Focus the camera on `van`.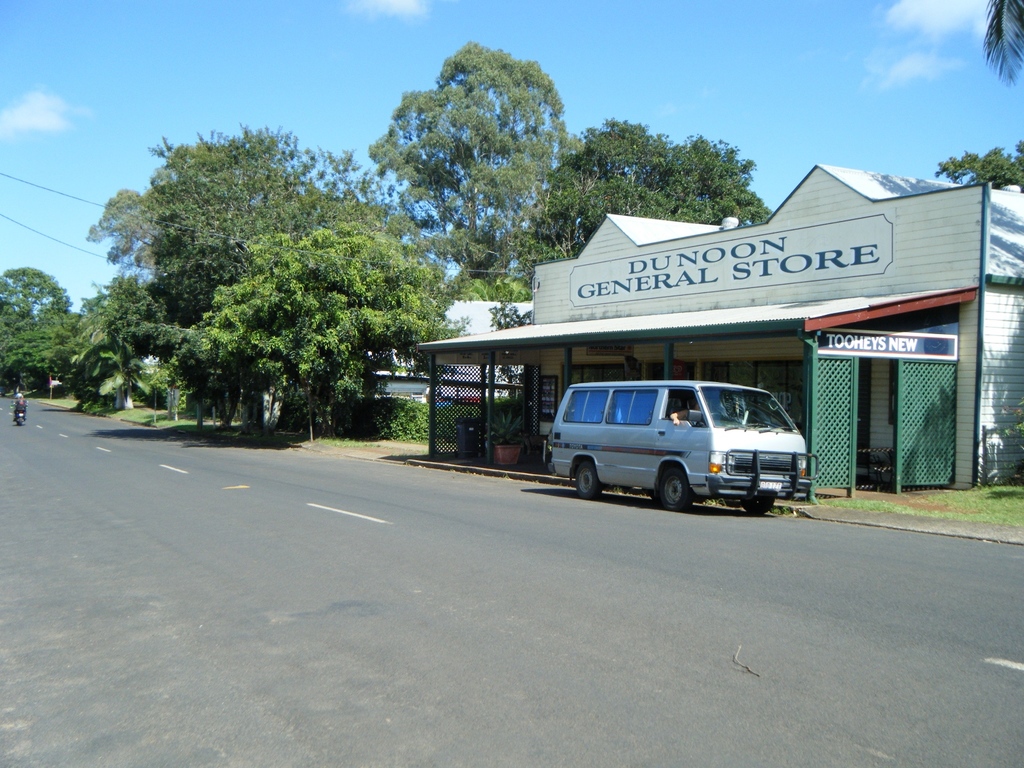
Focus region: l=548, t=378, r=821, b=511.
